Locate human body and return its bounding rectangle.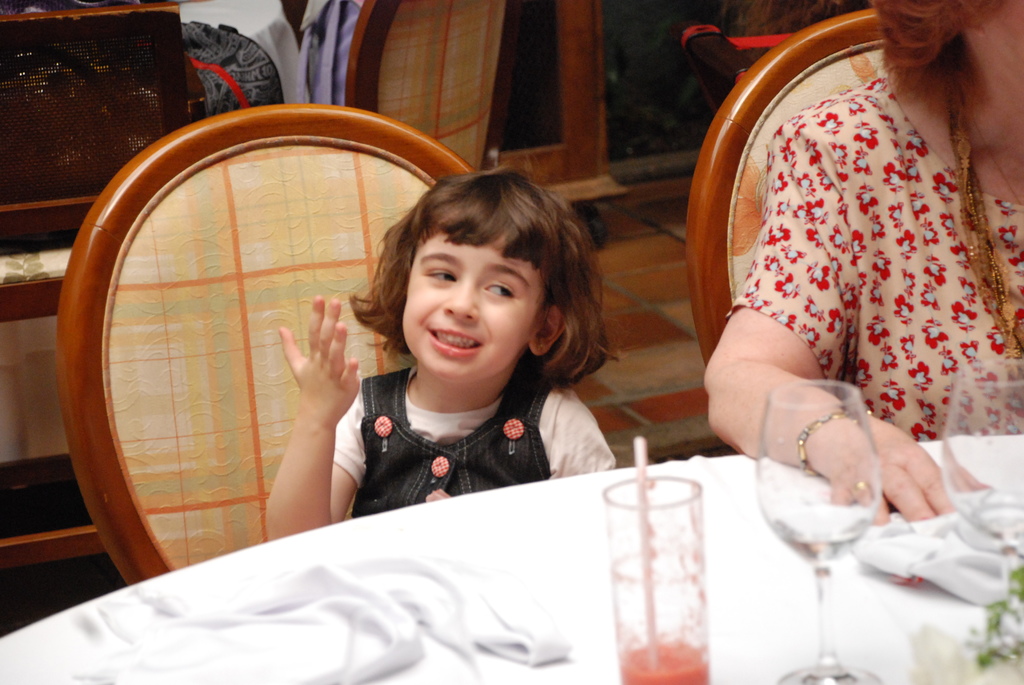
pyautogui.locateOnScreen(232, 178, 598, 530).
